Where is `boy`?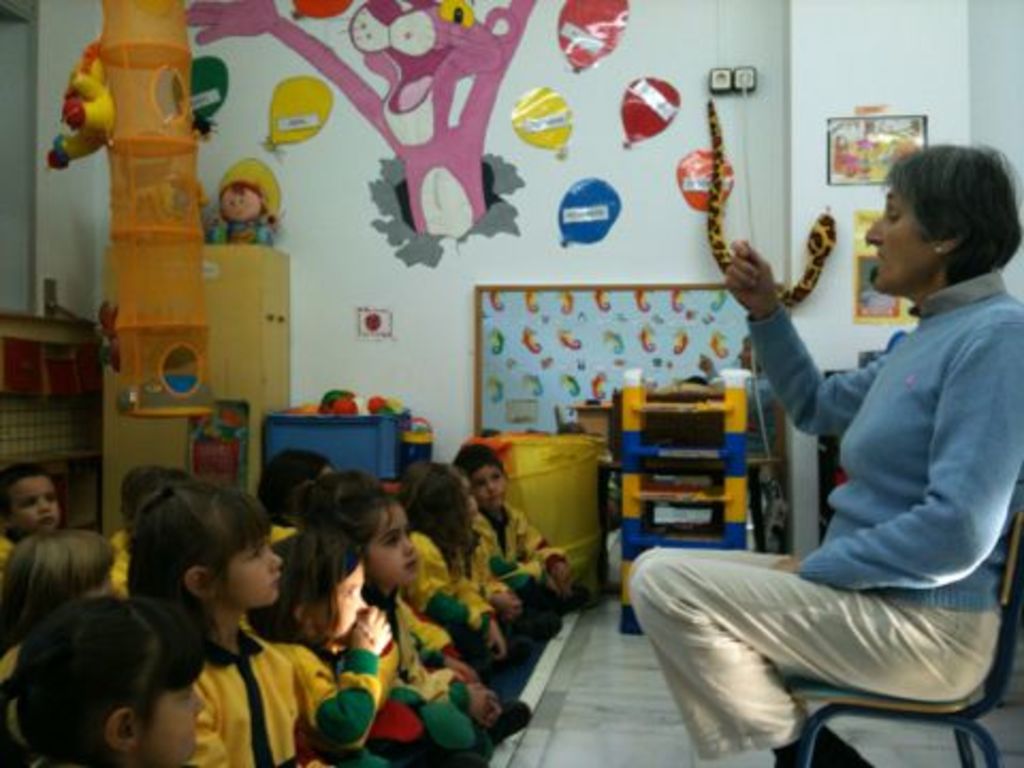
0, 461, 66, 580.
